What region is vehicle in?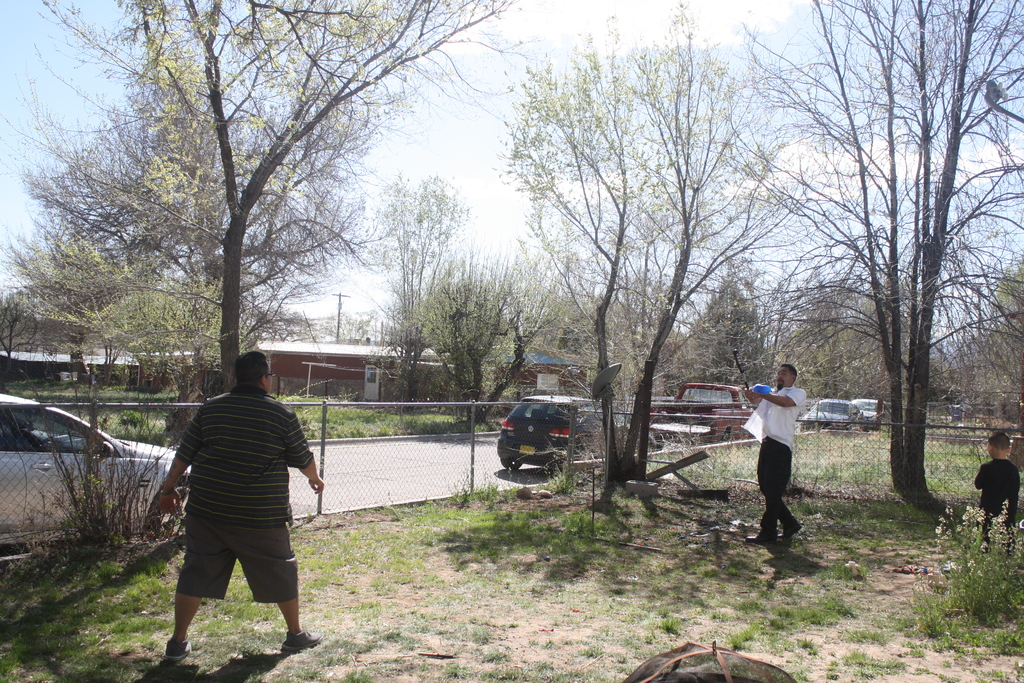
box(802, 397, 863, 432).
